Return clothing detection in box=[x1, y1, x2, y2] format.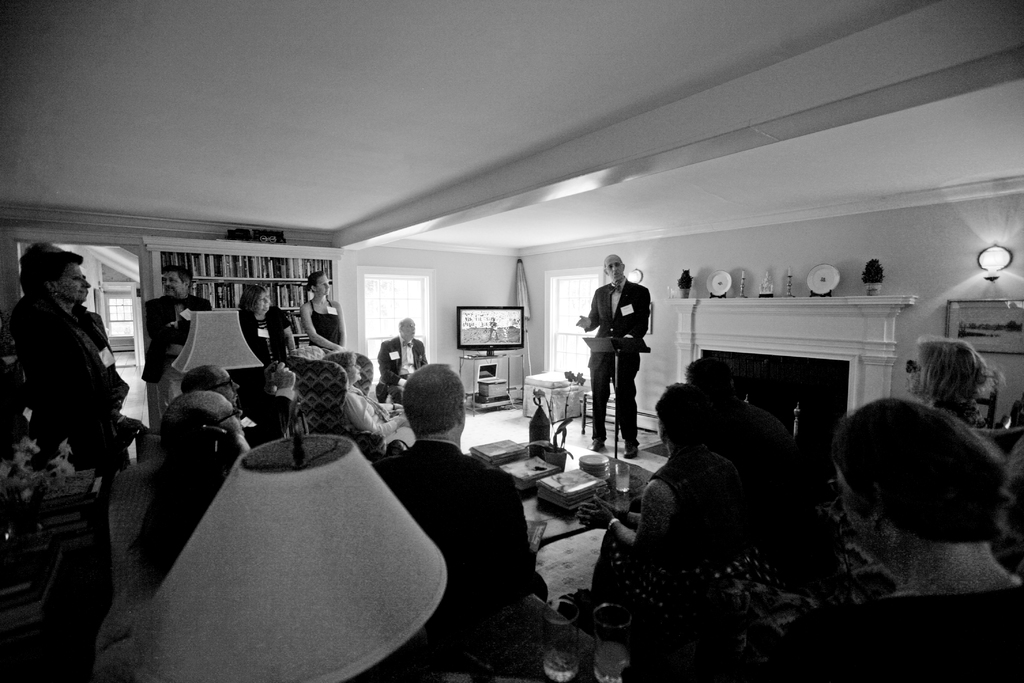
box=[76, 300, 114, 403].
